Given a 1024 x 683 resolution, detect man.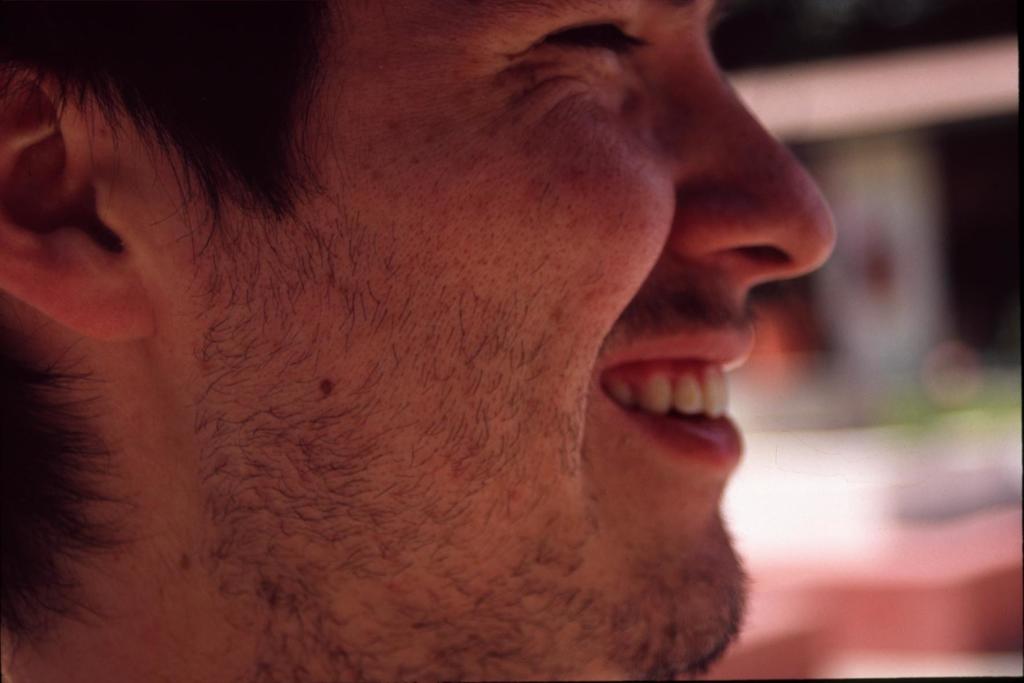
pyautogui.locateOnScreen(46, 0, 889, 682).
